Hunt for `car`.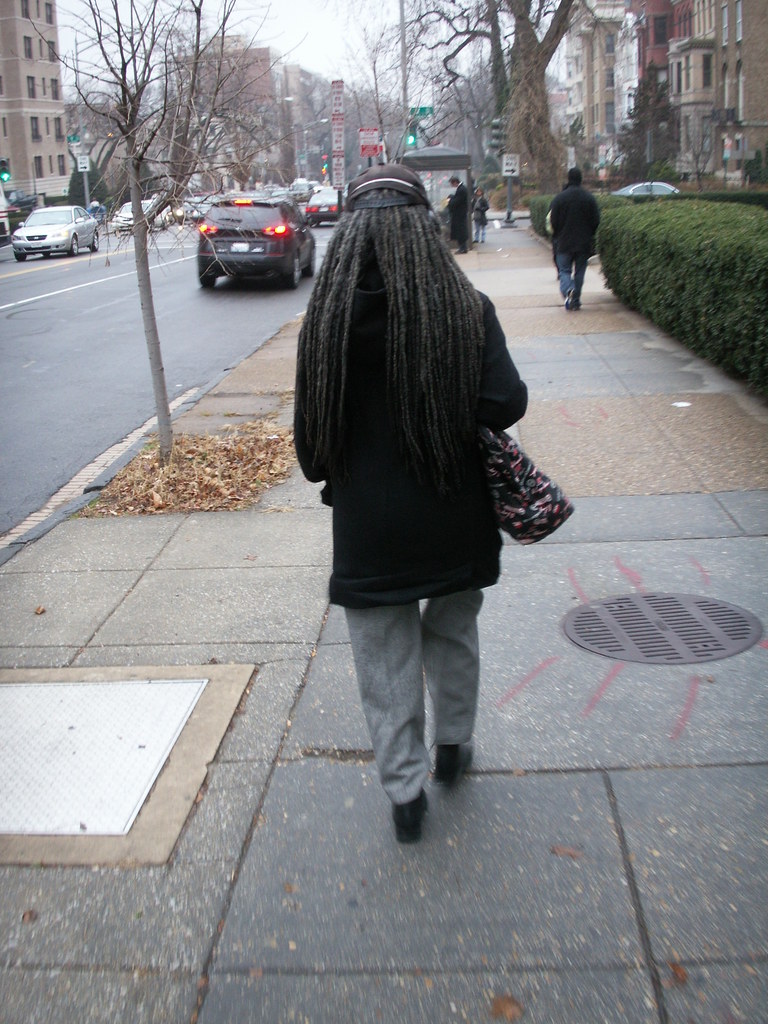
Hunted down at {"left": 611, "top": 173, "right": 682, "bottom": 200}.
